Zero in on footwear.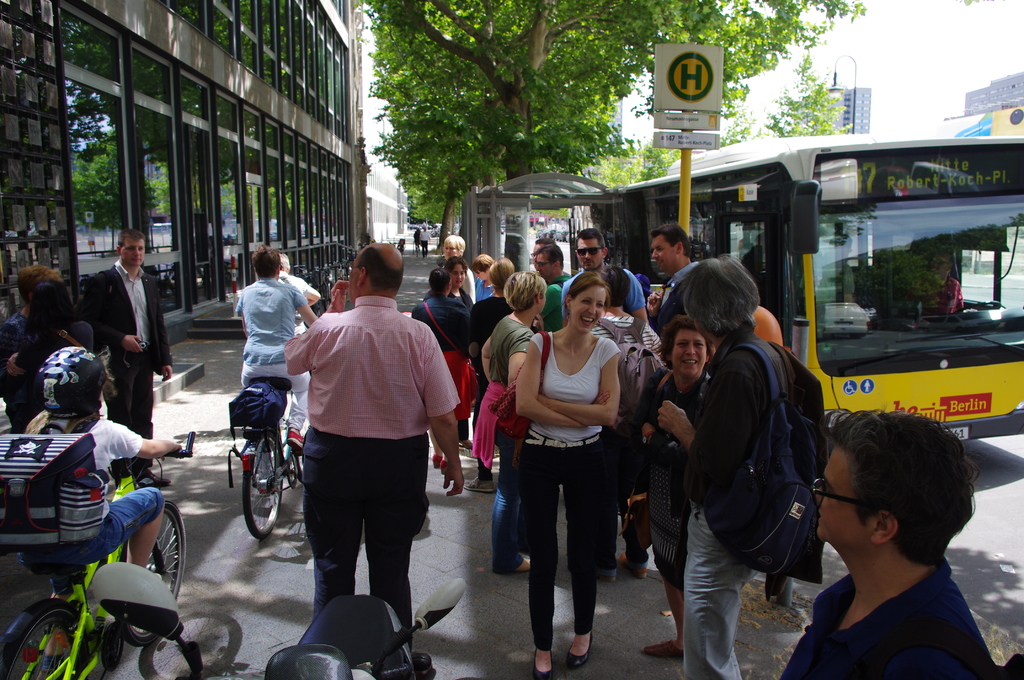
Zeroed in: [left=531, top=645, right=557, bottom=679].
